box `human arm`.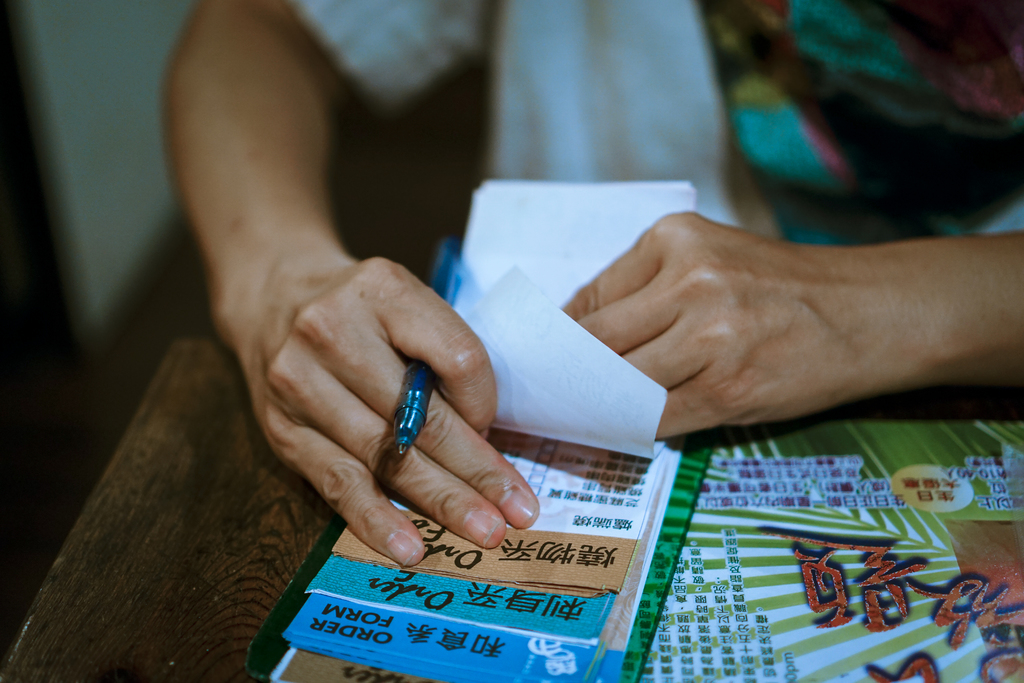
BBox(556, 210, 1023, 440).
